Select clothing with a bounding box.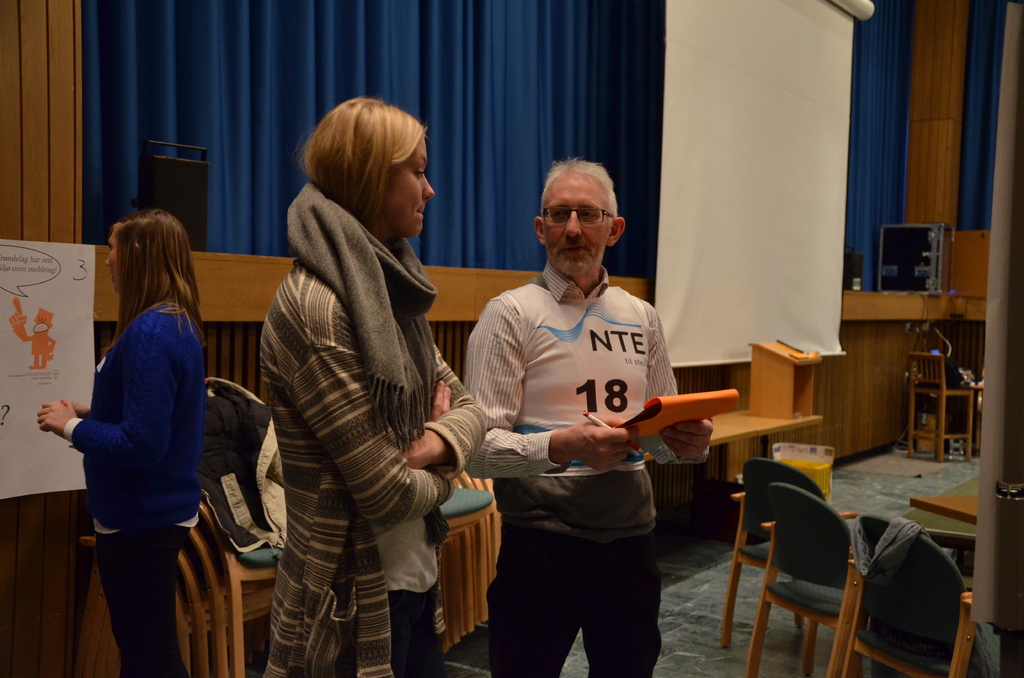
BBox(62, 300, 220, 677).
